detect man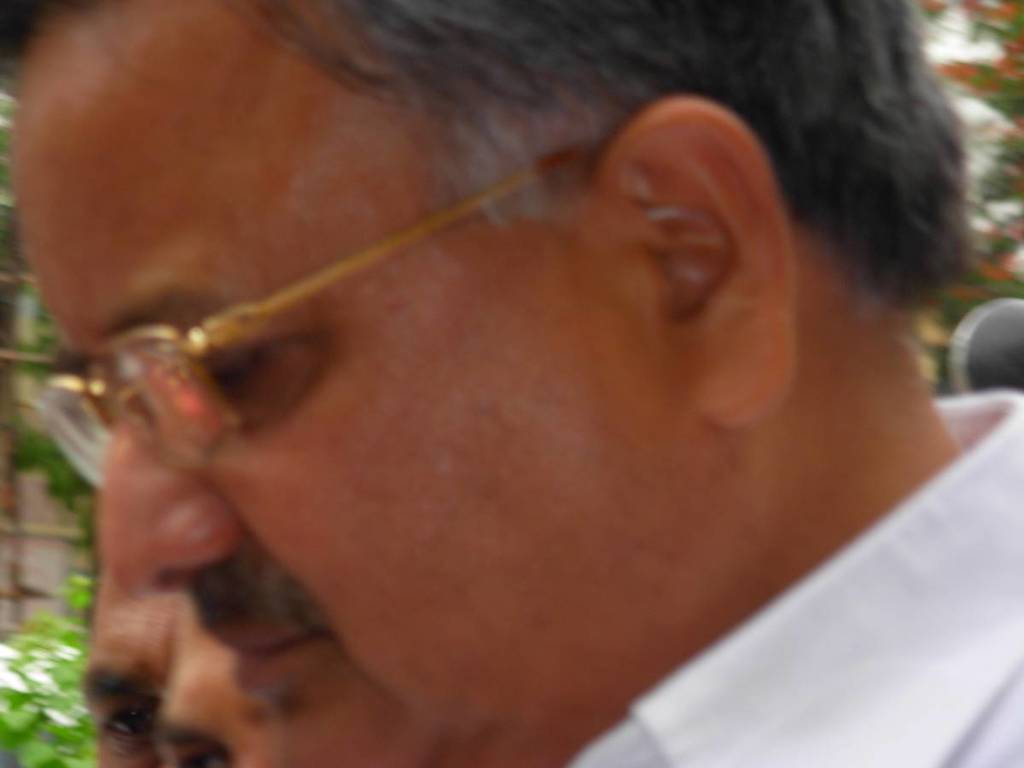
rect(88, 482, 330, 767)
